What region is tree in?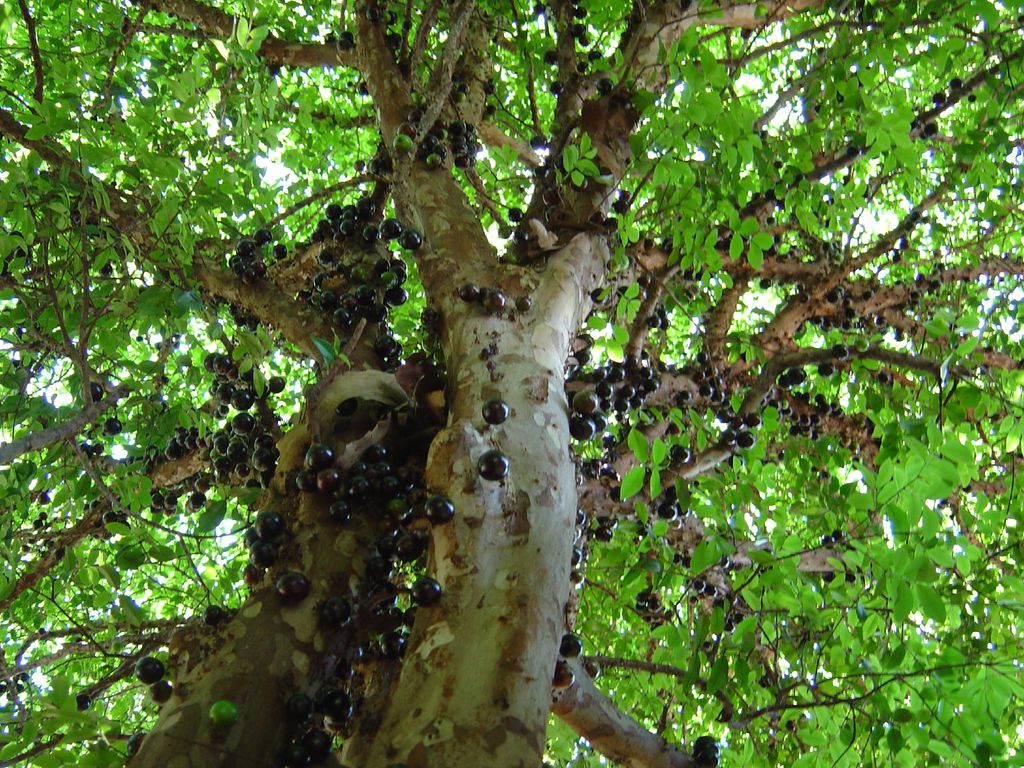
[0, 0, 1023, 767].
